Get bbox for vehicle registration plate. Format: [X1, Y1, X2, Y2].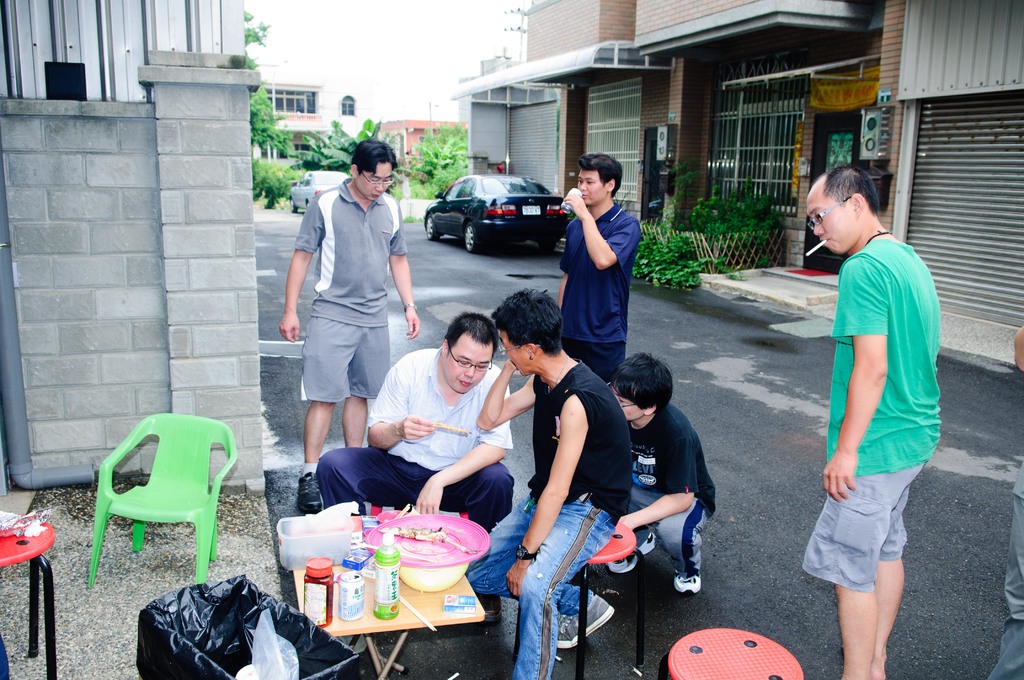
[522, 203, 539, 216].
